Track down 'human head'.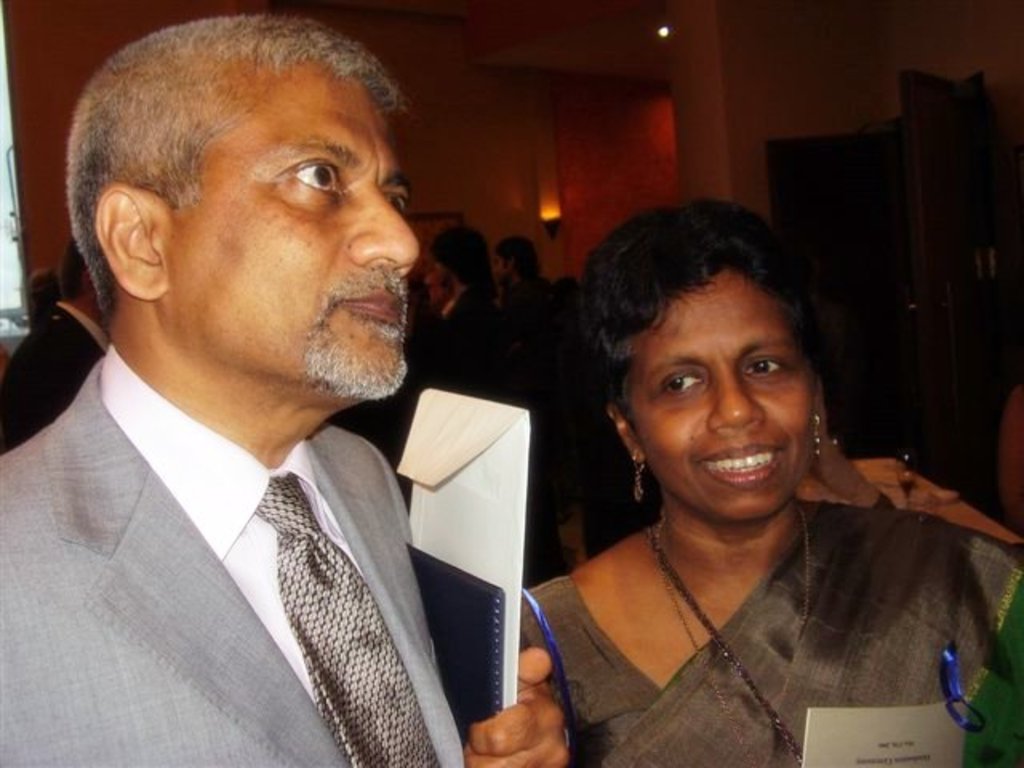
Tracked to pyautogui.locateOnScreen(496, 237, 541, 288).
